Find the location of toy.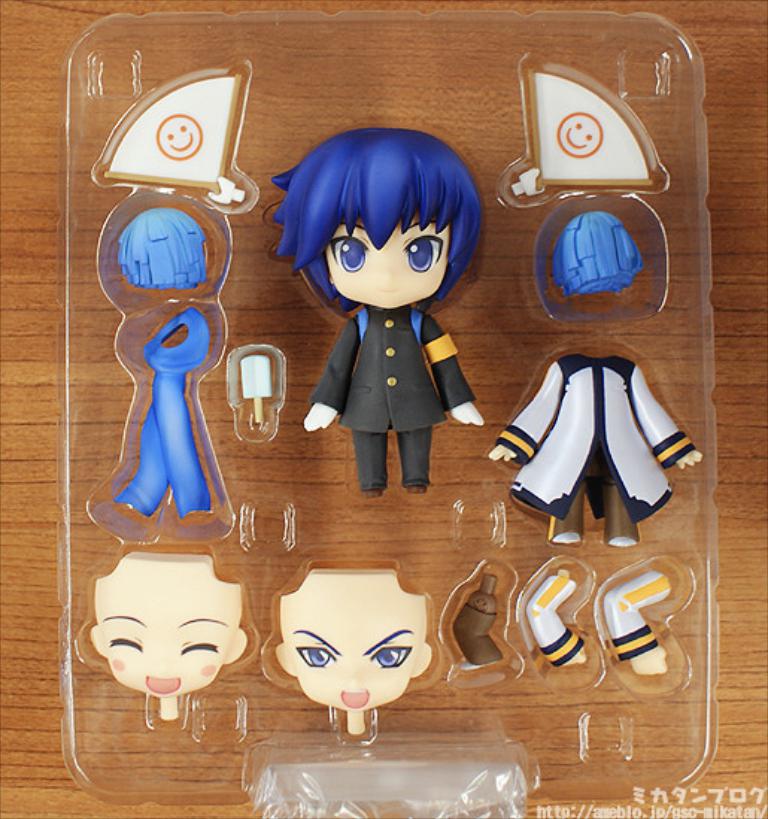
Location: {"left": 248, "top": 107, "right": 492, "bottom": 500}.
